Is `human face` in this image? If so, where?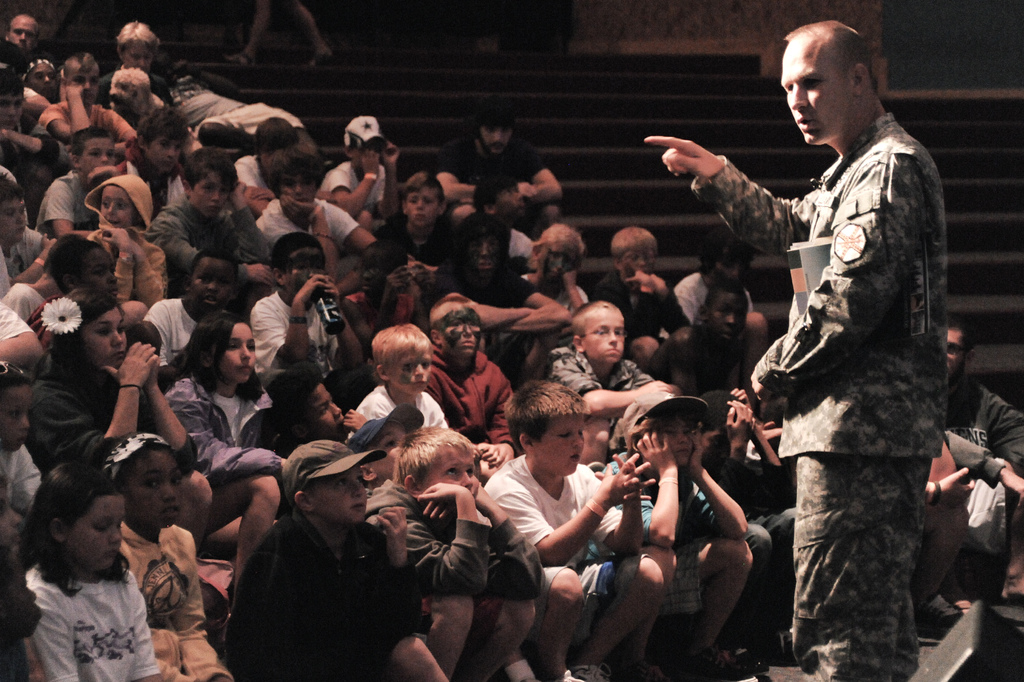
Yes, at region(408, 185, 439, 228).
